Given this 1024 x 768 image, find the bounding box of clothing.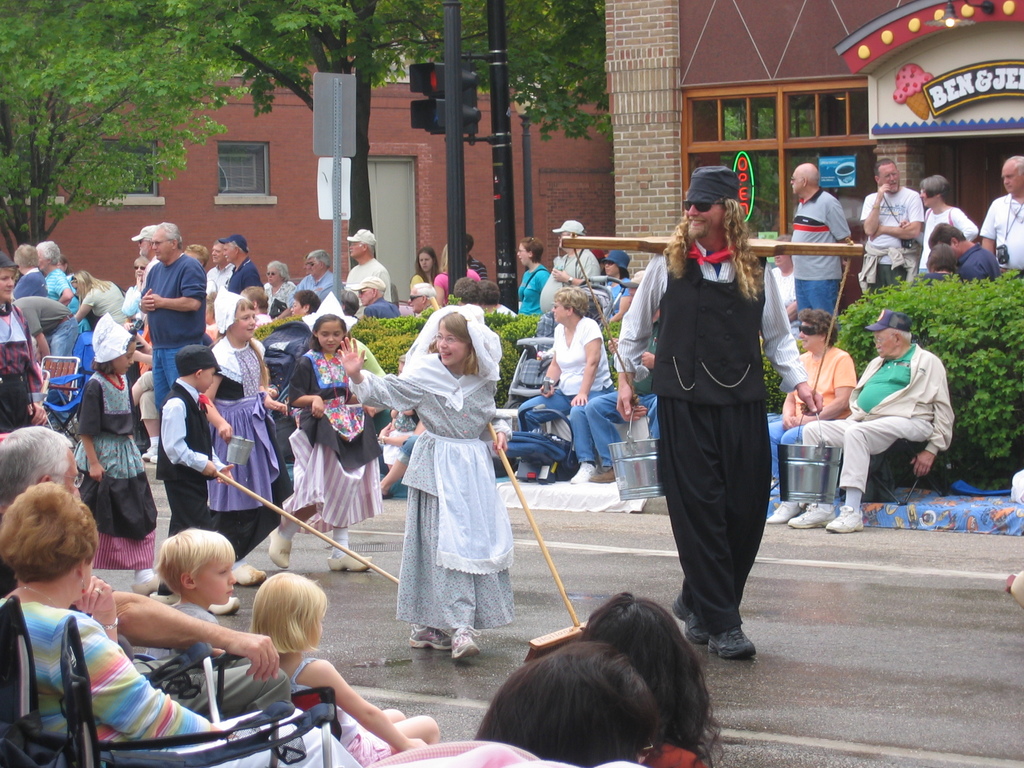
{"left": 406, "top": 298, "right": 497, "bottom": 388}.
